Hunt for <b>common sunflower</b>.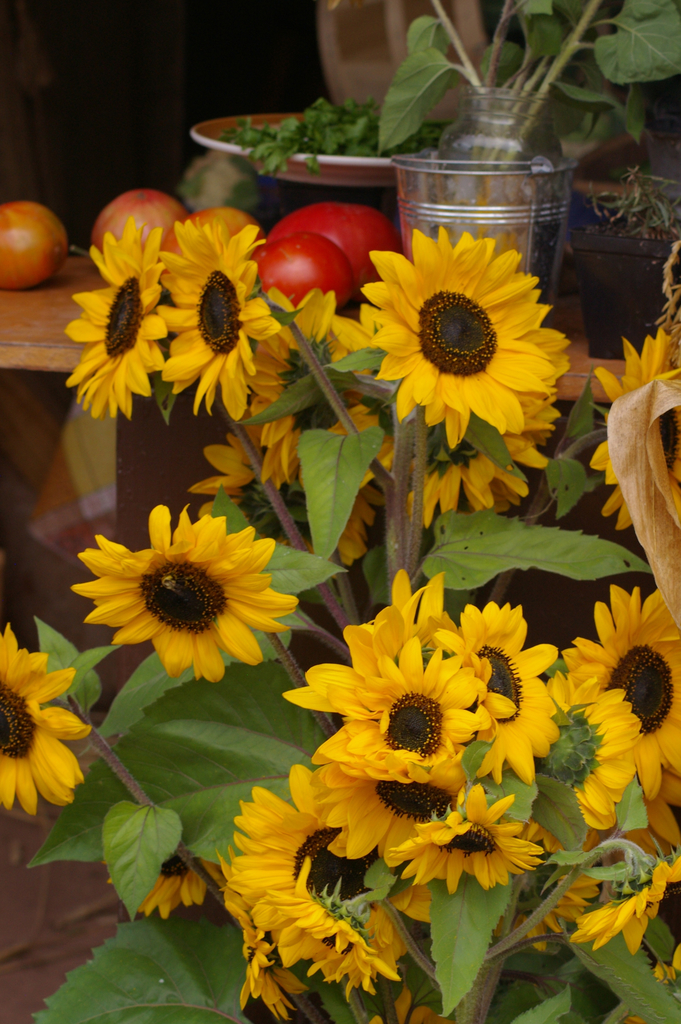
Hunted down at rect(77, 505, 261, 682).
